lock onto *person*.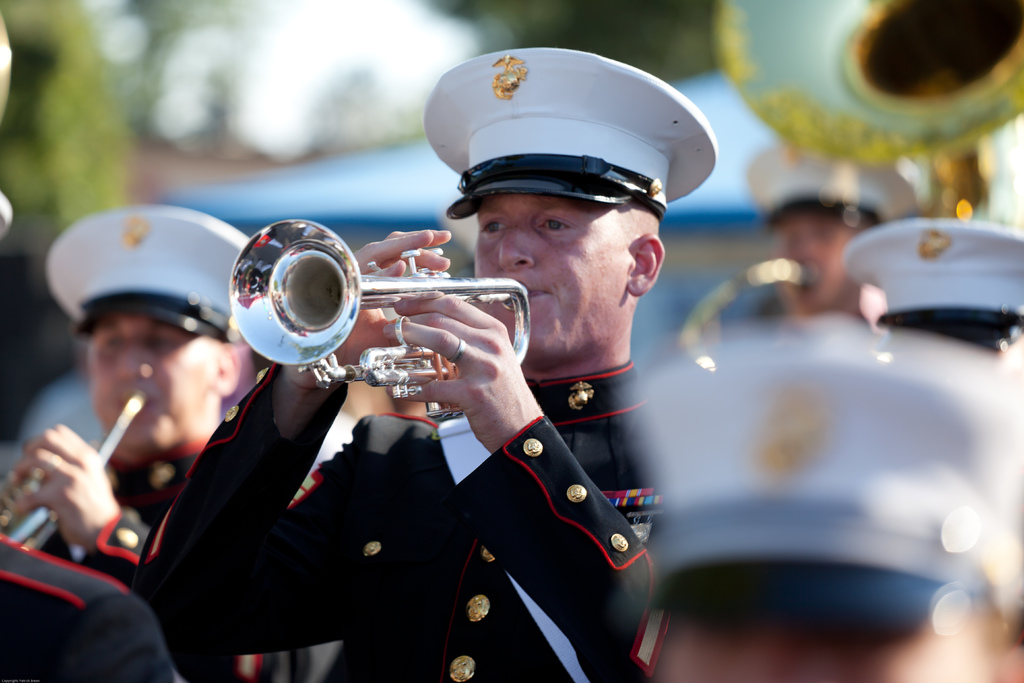
Locked: bbox=(616, 325, 1023, 682).
